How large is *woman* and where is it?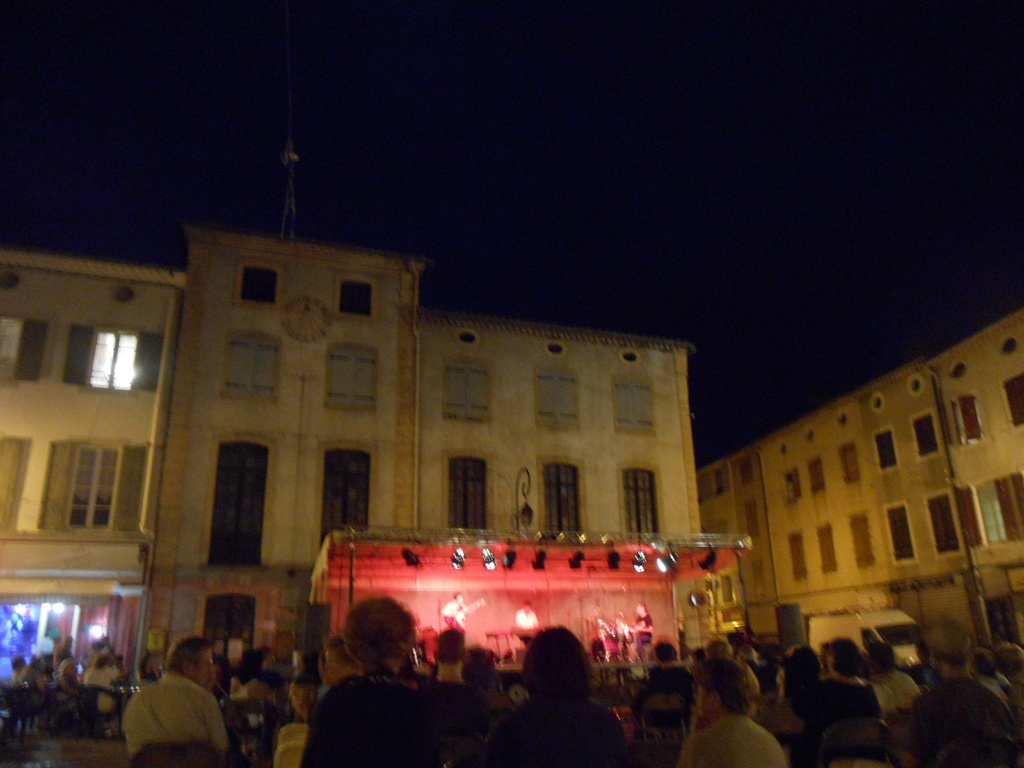
Bounding box: BBox(806, 642, 883, 730).
